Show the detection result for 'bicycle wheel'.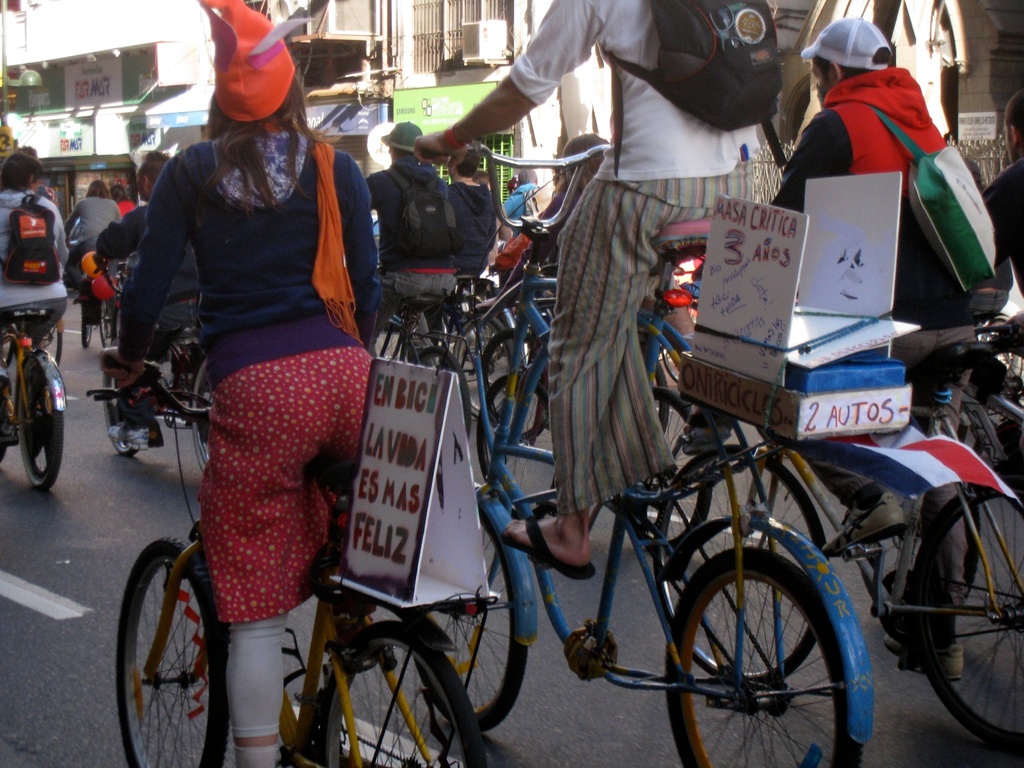
<region>417, 508, 531, 729</region>.
